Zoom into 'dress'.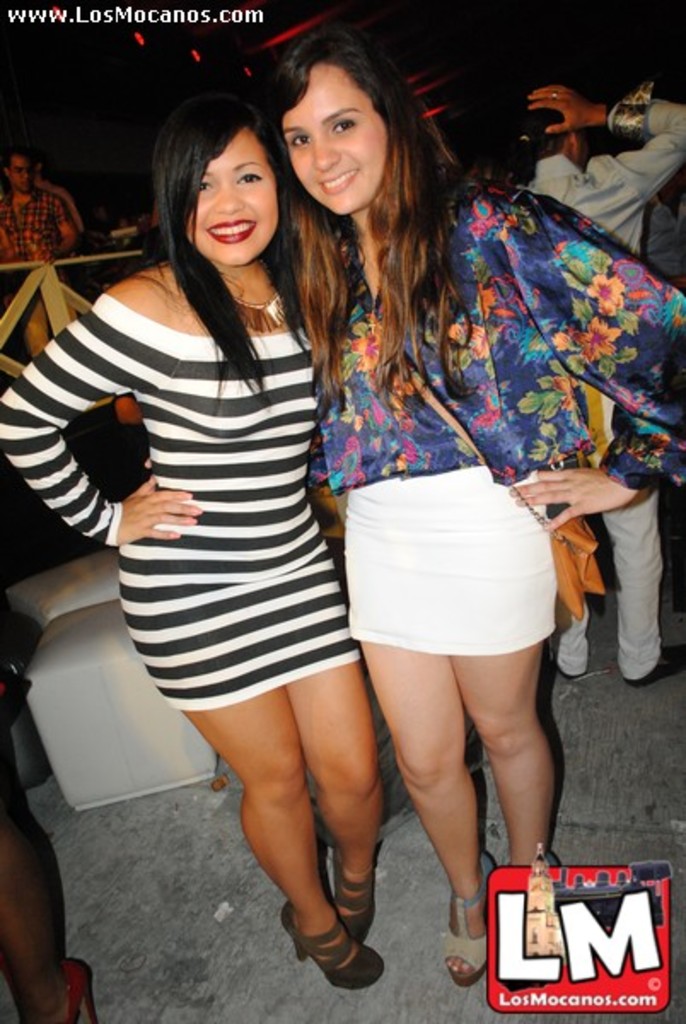
Zoom target: {"x1": 0, "y1": 292, "x2": 360, "y2": 712}.
